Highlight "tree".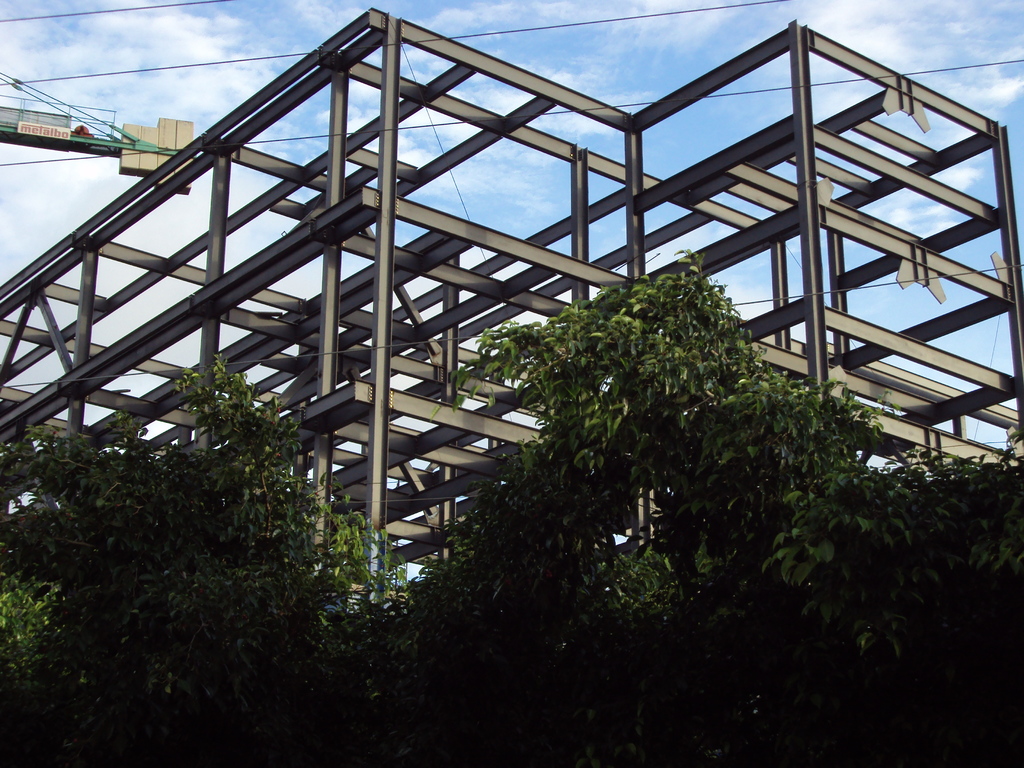
Highlighted region: 1 342 431 767.
